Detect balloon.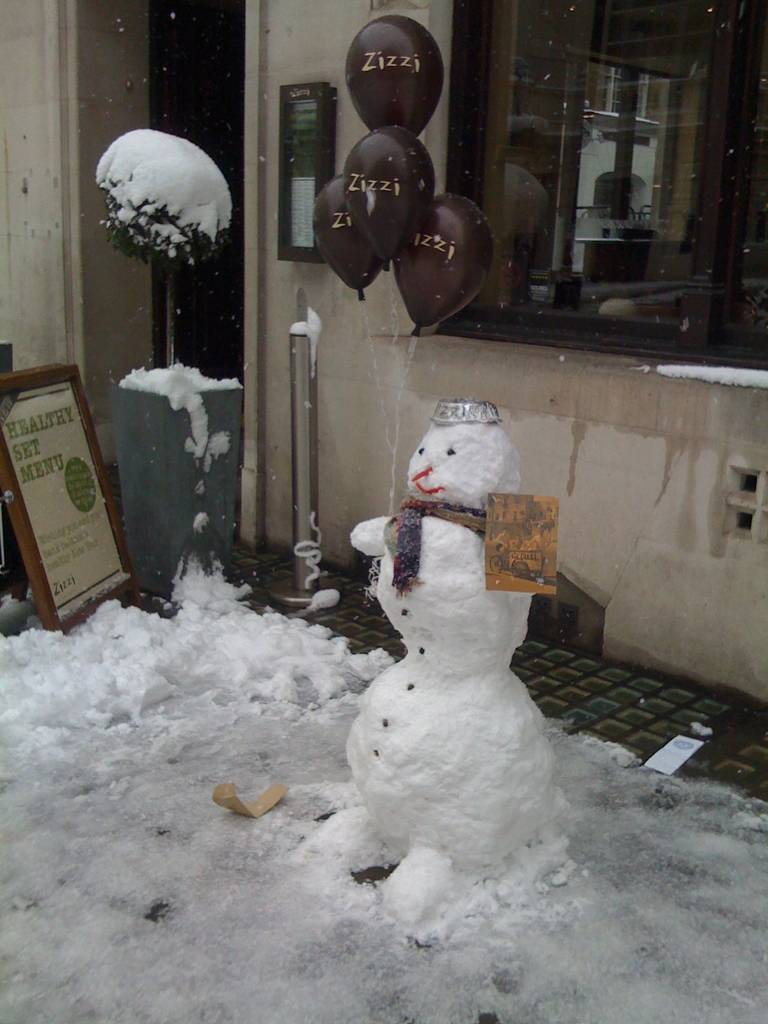
Detected at bbox=[390, 195, 497, 337].
